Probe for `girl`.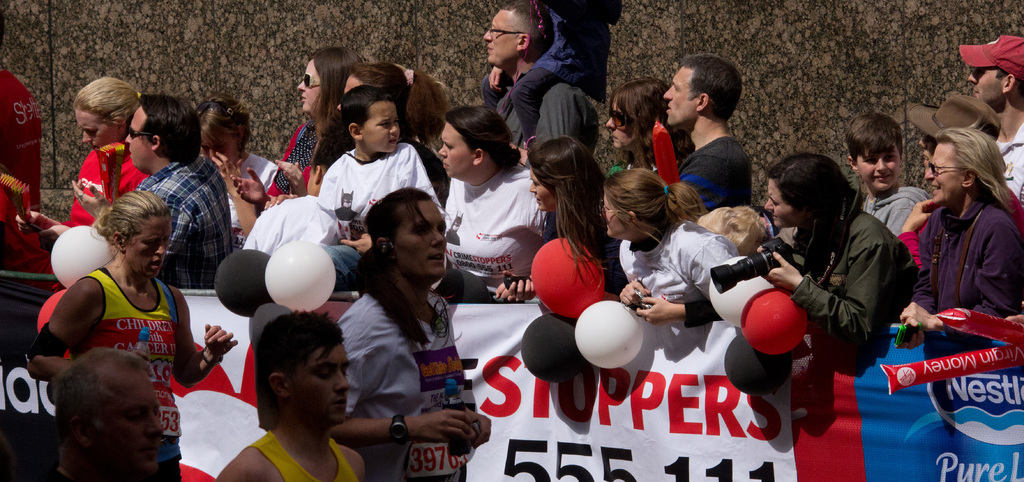
Probe result: {"x1": 2, "y1": 72, "x2": 162, "y2": 260}.
